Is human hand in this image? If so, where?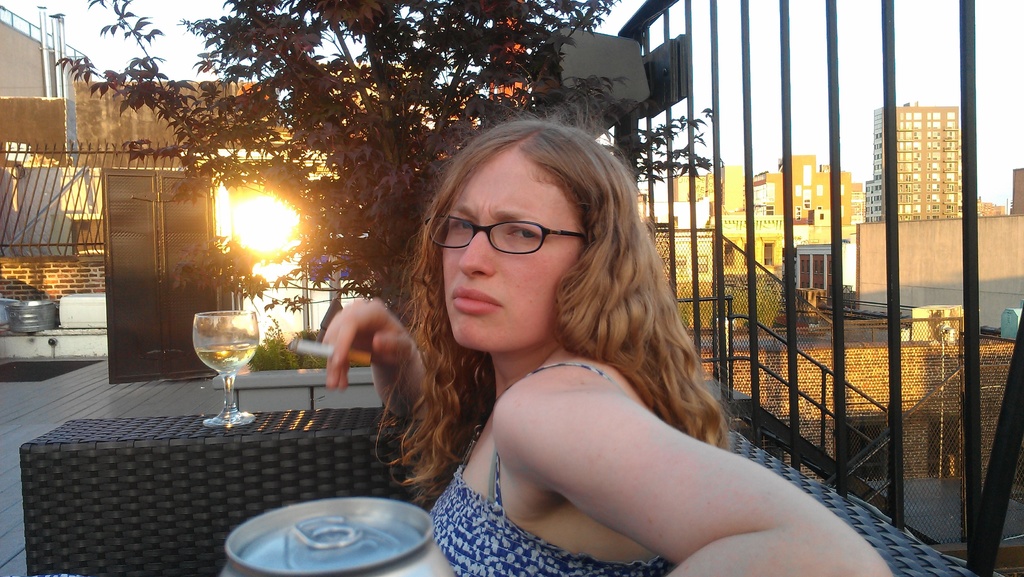
Yes, at Rect(307, 294, 428, 414).
